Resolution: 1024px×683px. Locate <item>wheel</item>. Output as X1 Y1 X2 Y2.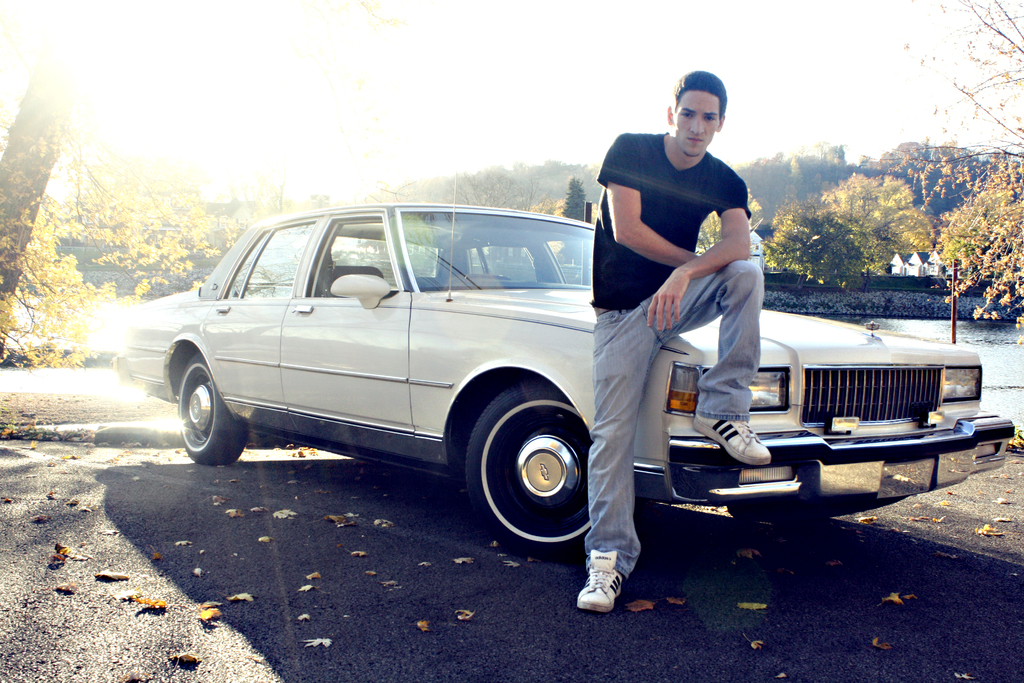
463 381 596 557.
